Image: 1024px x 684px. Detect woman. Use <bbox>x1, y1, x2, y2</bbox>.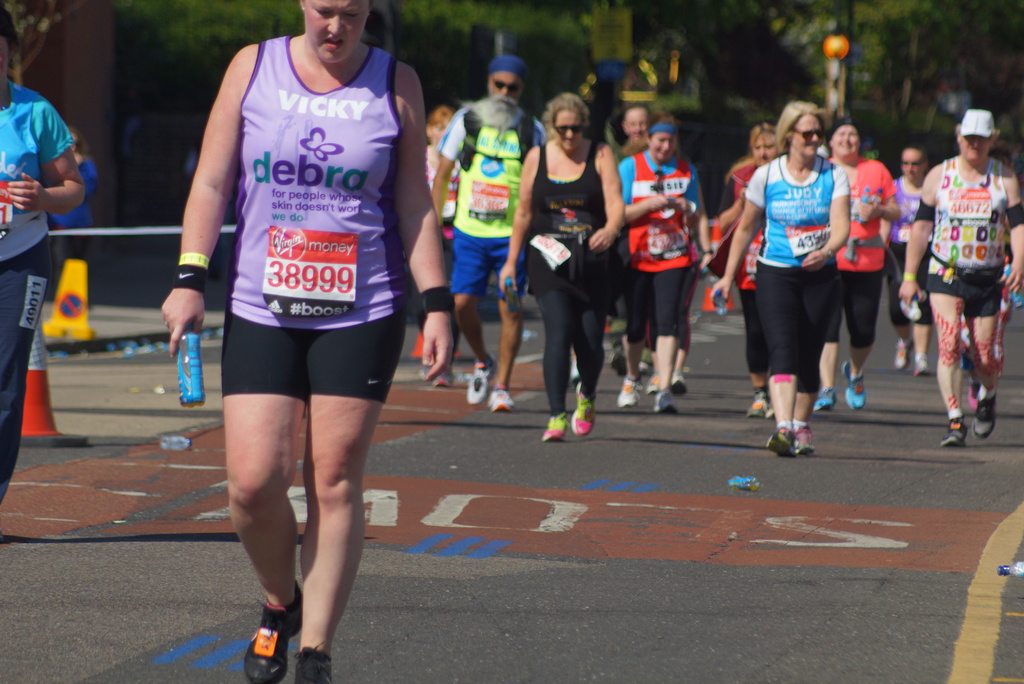
<bbox>0, 0, 84, 512</bbox>.
